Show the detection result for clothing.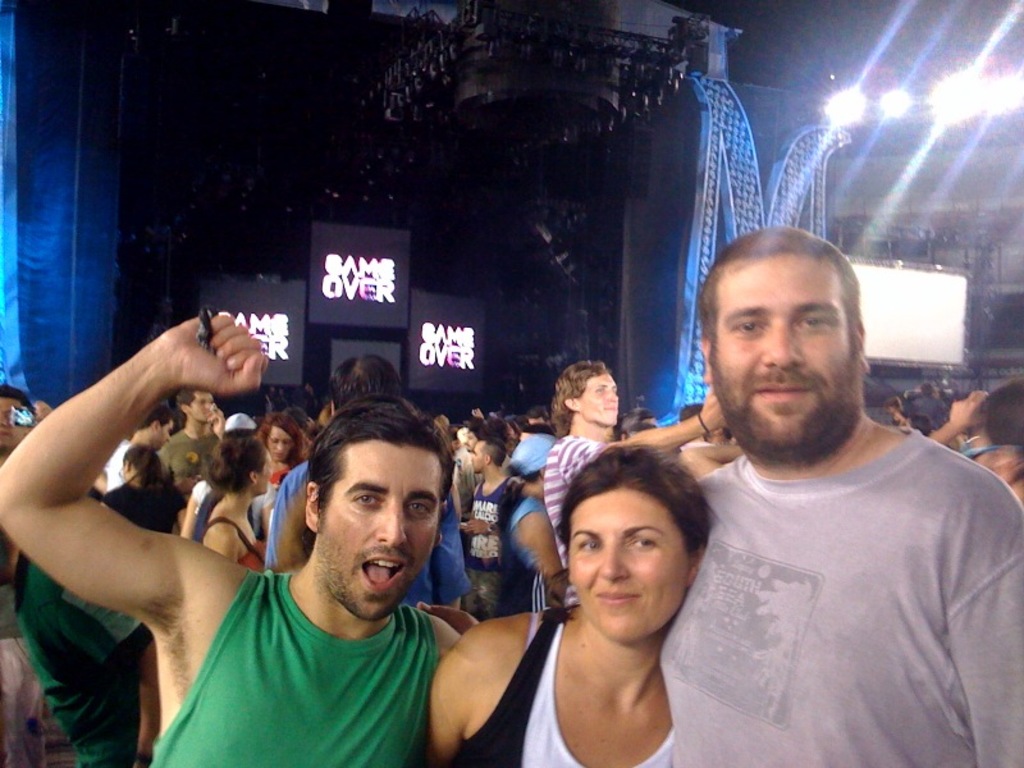
189/513/259/563.
